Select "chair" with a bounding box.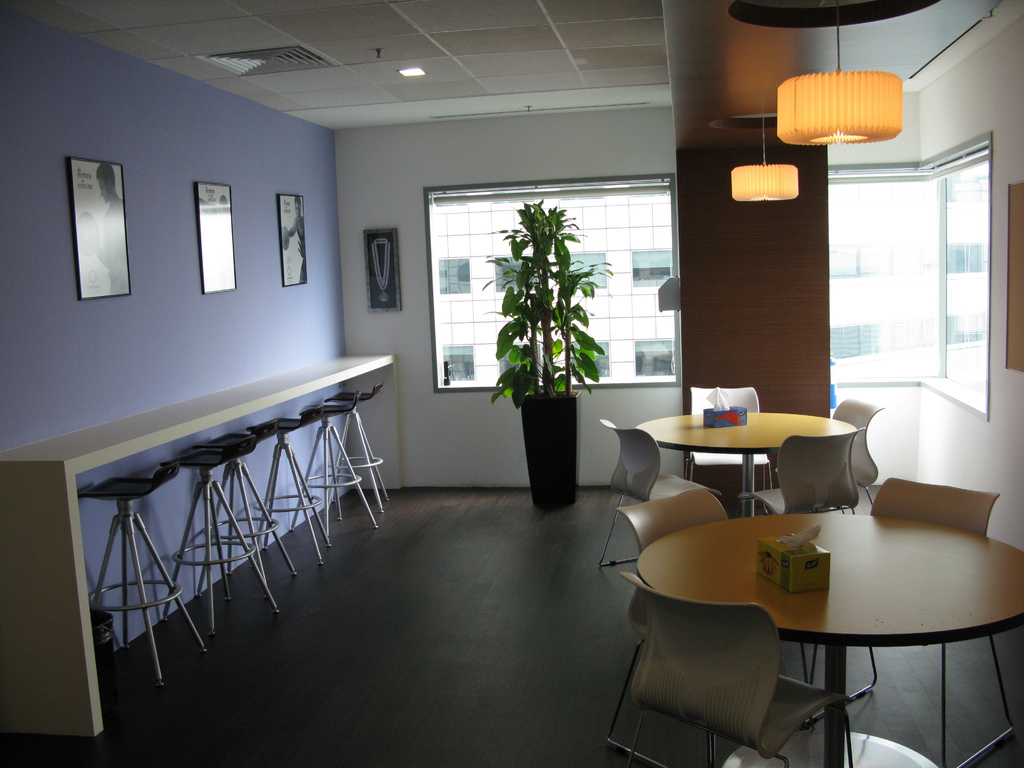
[612,580,822,766].
